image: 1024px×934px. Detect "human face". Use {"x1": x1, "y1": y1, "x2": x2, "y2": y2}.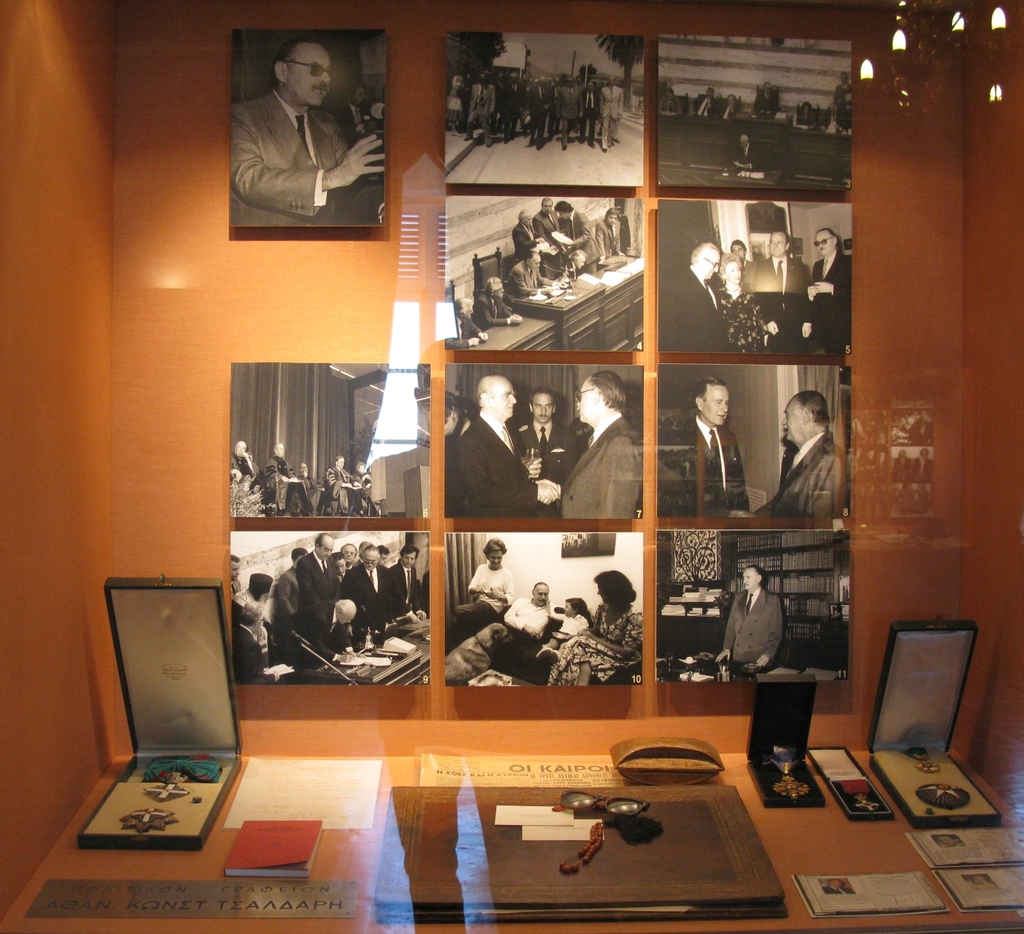
{"x1": 606, "y1": 215, "x2": 617, "y2": 225}.
